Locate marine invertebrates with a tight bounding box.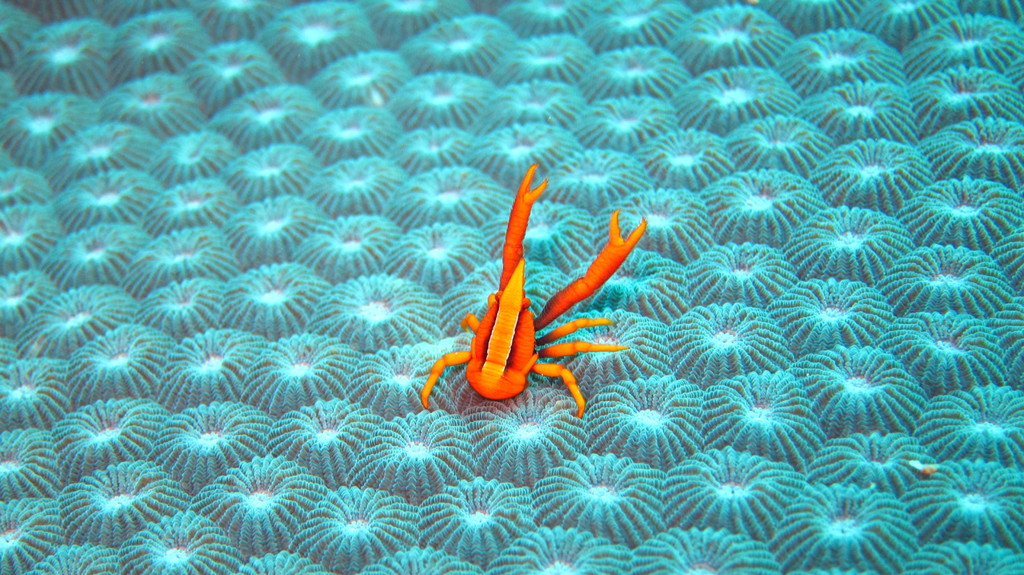
x1=483 y1=515 x2=636 y2=574.
